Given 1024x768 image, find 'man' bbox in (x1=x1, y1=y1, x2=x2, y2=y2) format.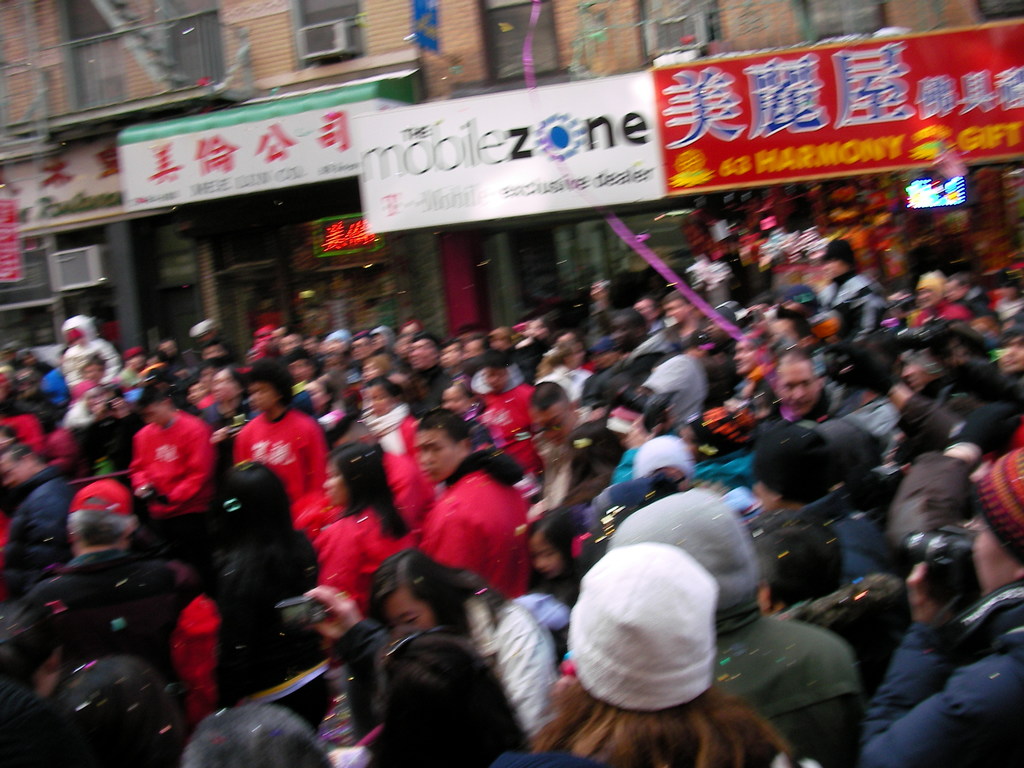
(x1=216, y1=355, x2=332, y2=531).
